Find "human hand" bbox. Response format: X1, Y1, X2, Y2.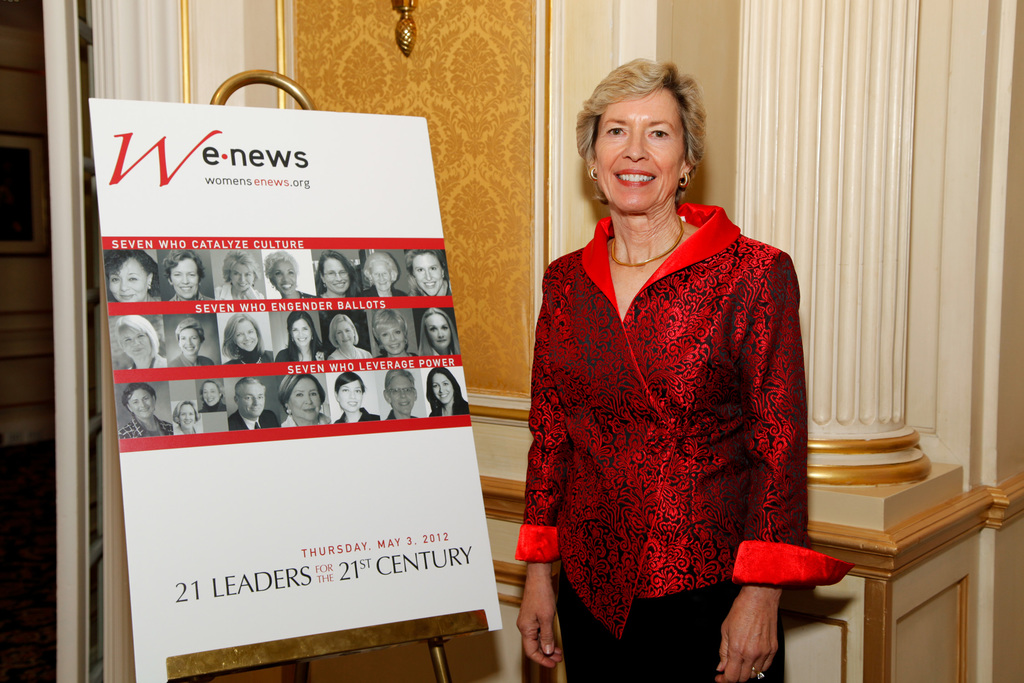
712, 576, 798, 670.
